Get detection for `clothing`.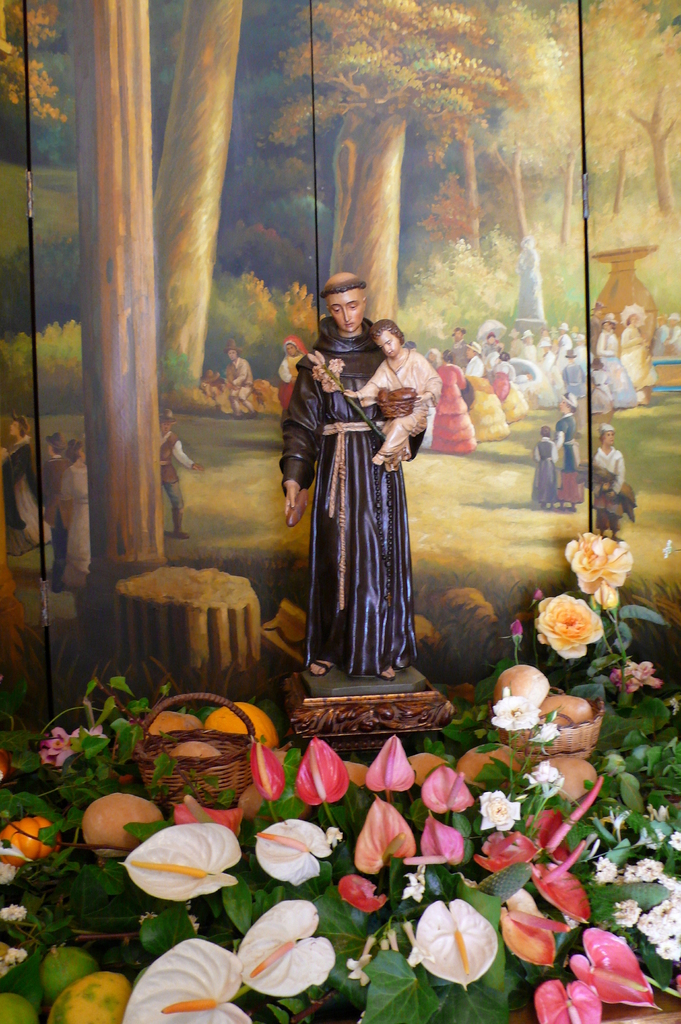
Detection: {"left": 364, "top": 346, "right": 438, "bottom": 451}.
